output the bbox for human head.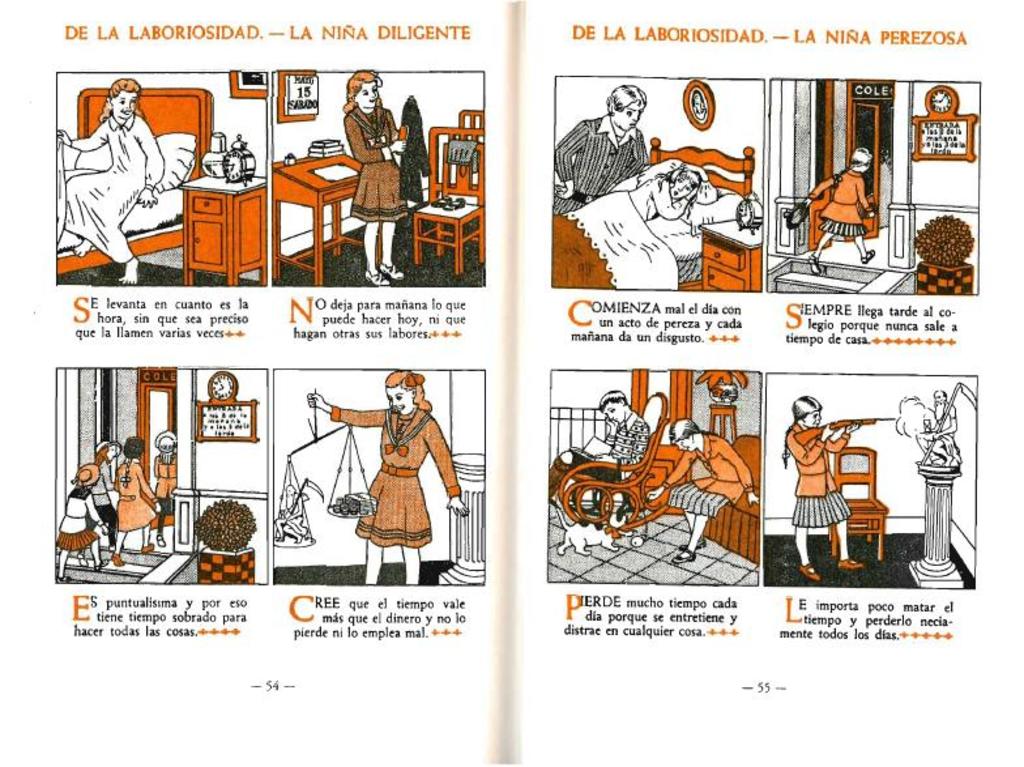
(left=124, top=438, right=146, bottom=457).
